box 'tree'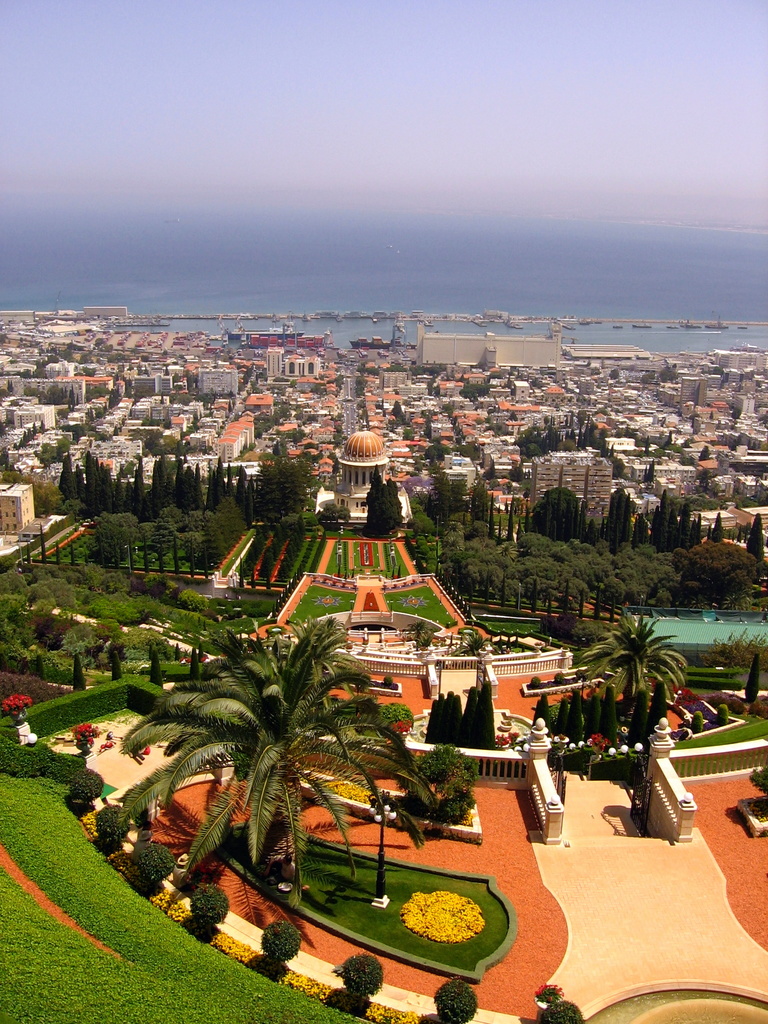
box(575, 605, 685, 724)
